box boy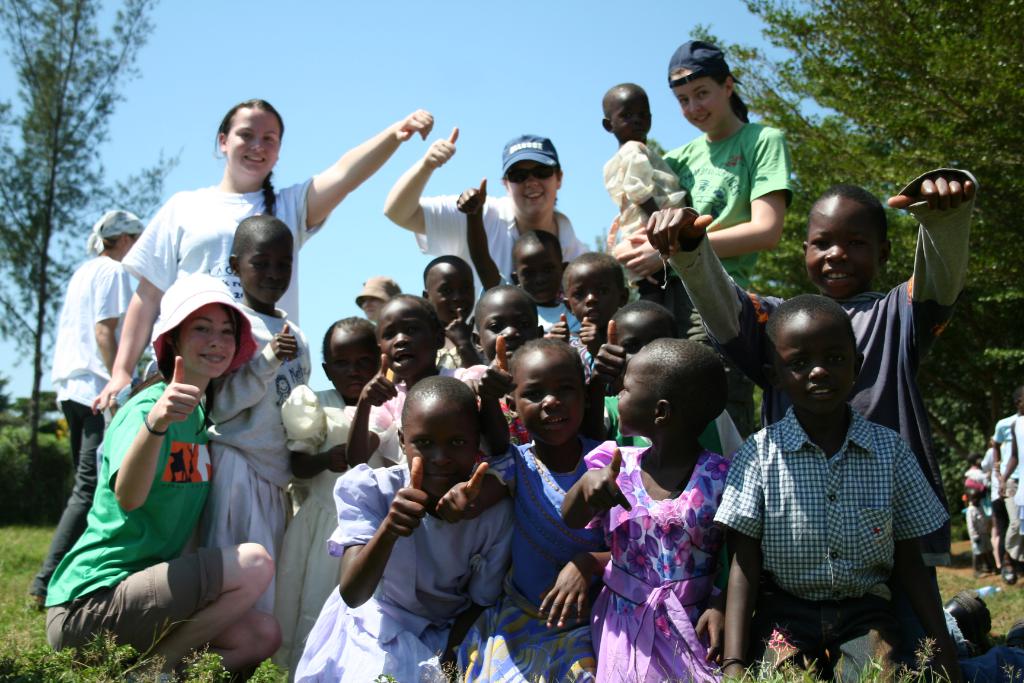
<region>582, 303, 751, 451</region>
